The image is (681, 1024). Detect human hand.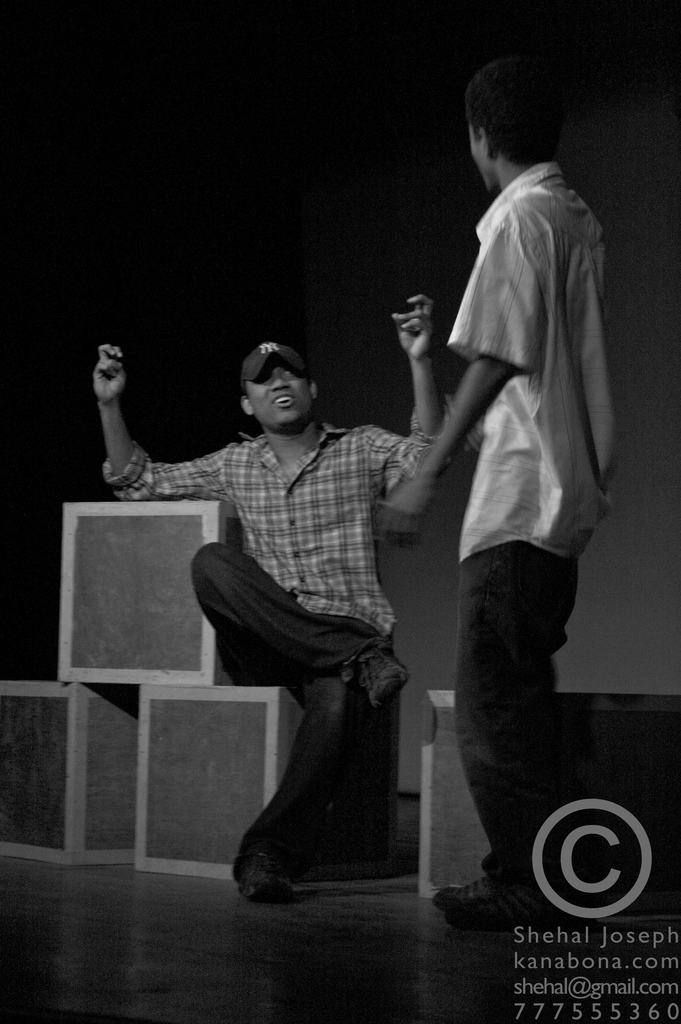
Detection: crop(92, 346, 127, 403).
